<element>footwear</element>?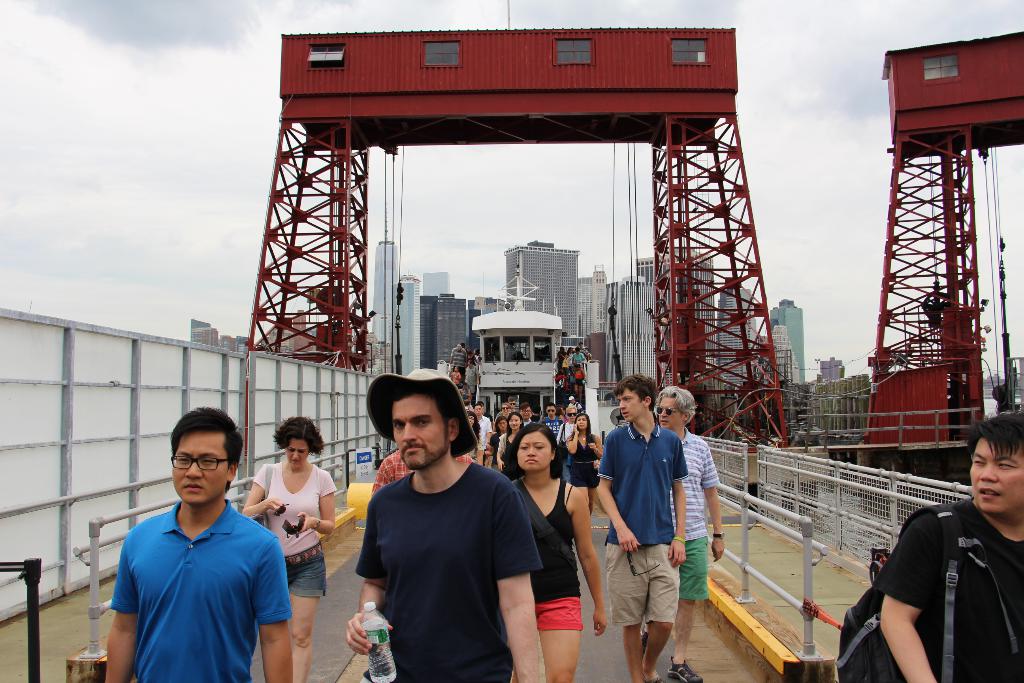
[x1=639, y1=620, x2=650, y2=651]
